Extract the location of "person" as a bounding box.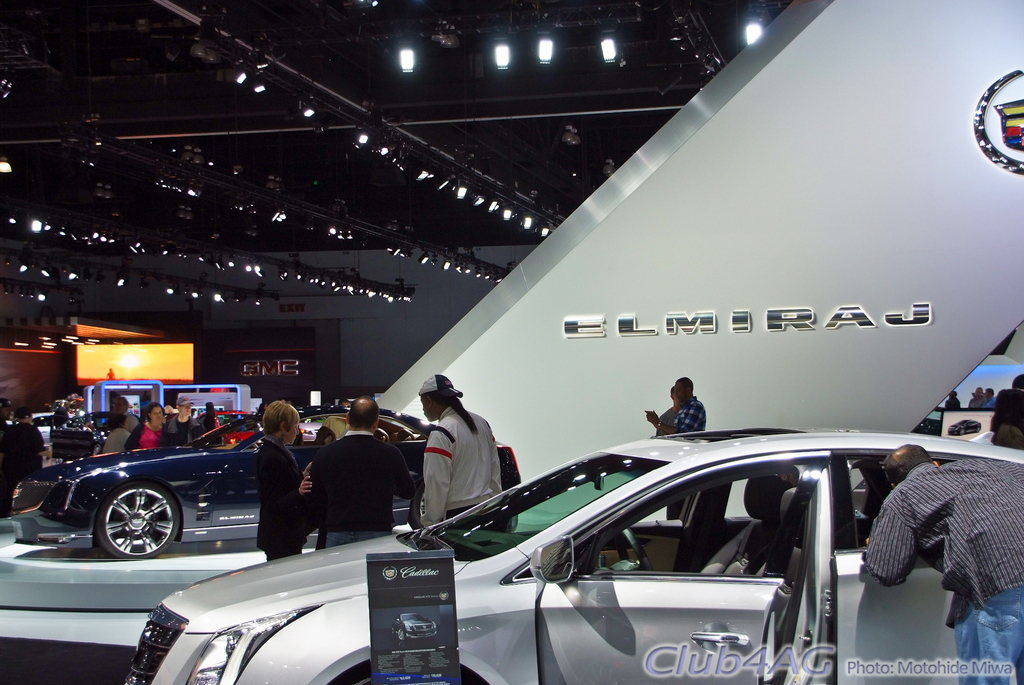
detection(982, 389, 997, 410).
